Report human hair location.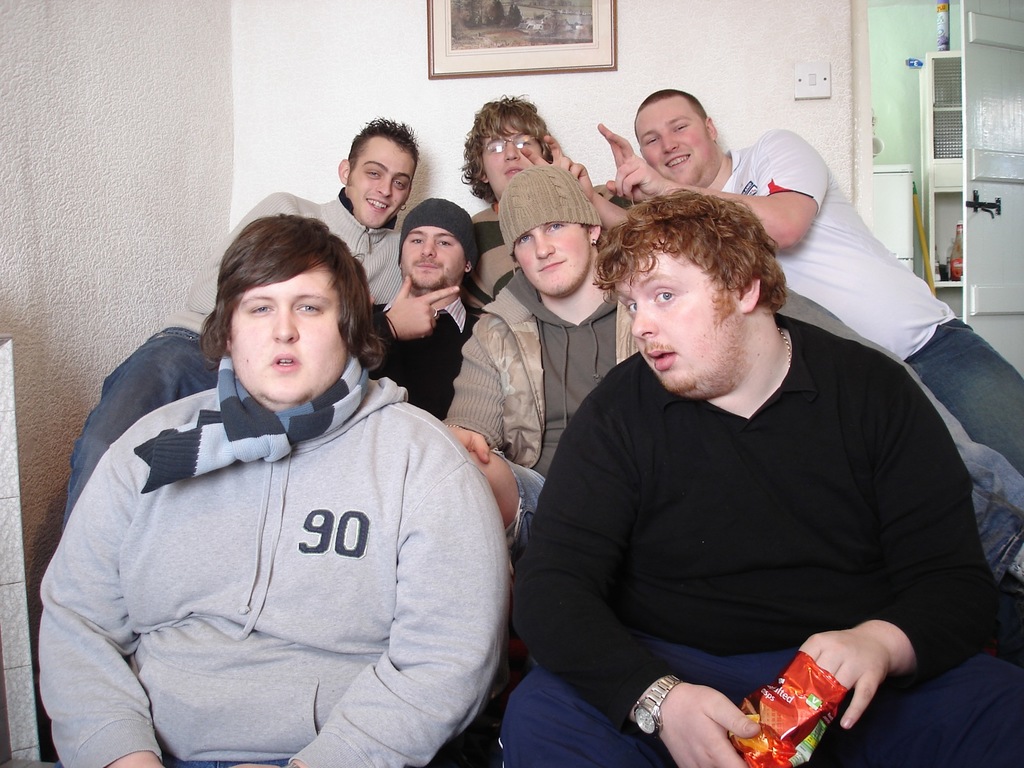
Report: <bbox>460, 90, 554, 205</bbox>.
